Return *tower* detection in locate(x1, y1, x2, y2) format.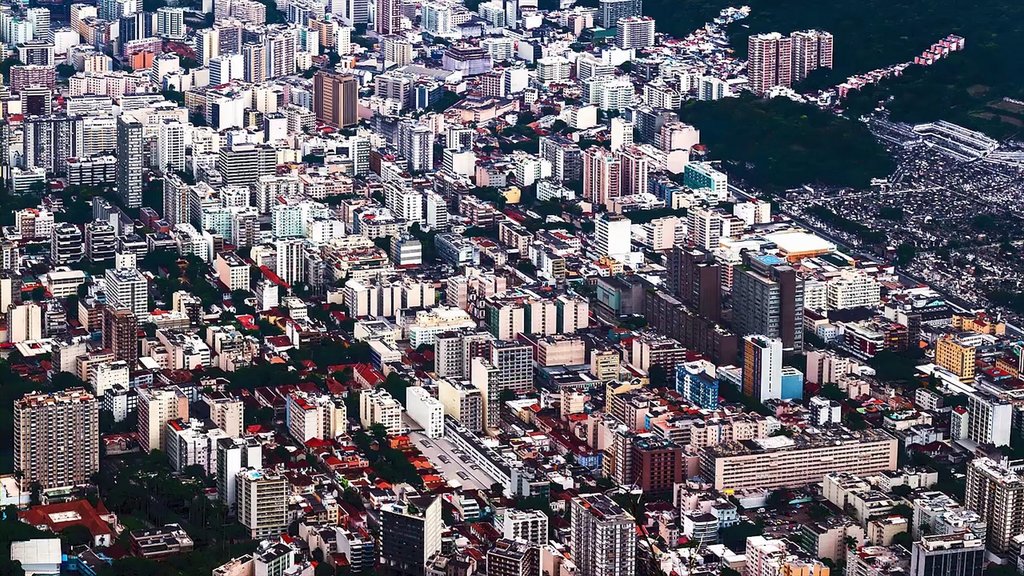
locate(164, 172, 189, 231).
